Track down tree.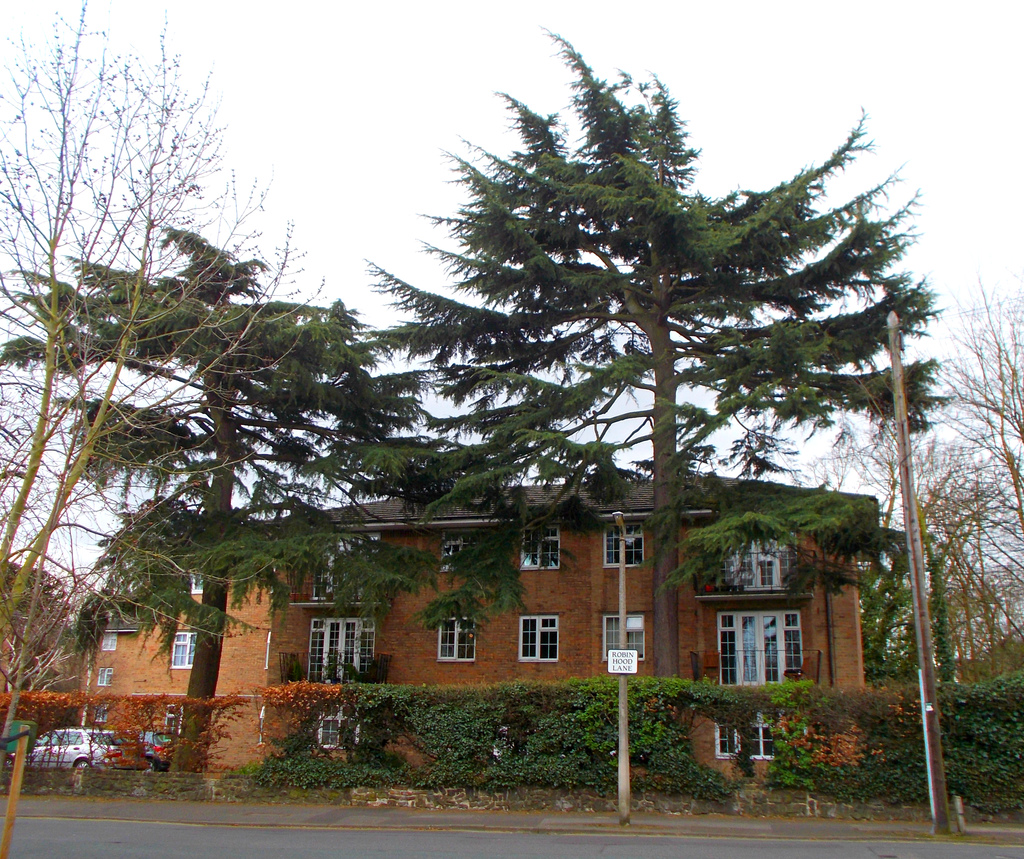
Tracked to 0/0/332/858.
